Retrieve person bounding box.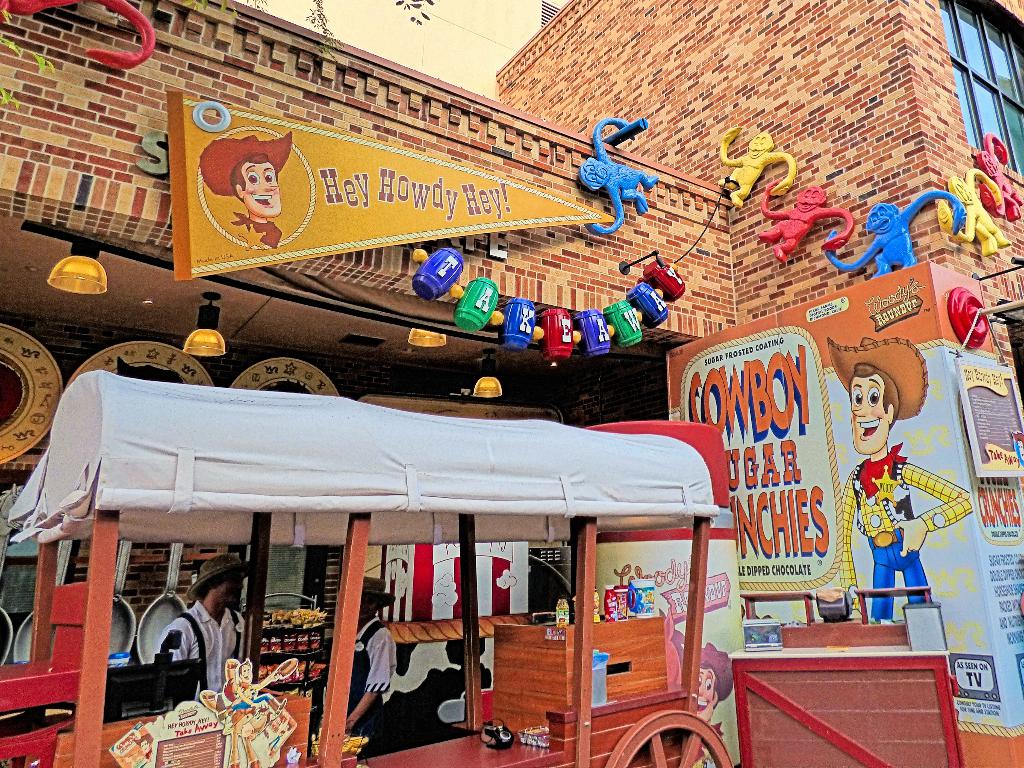
Bounding box: (left=822, top=335, right=975, bottom=619).
